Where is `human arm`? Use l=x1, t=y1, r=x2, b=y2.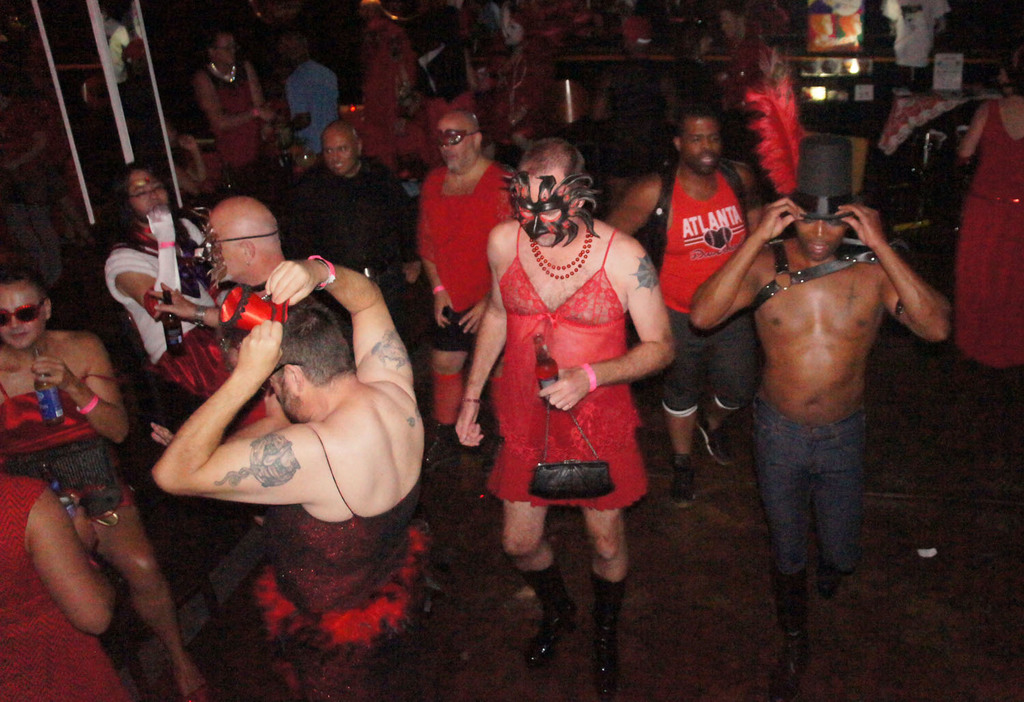
l=249, t=61, r=283, b=143.
